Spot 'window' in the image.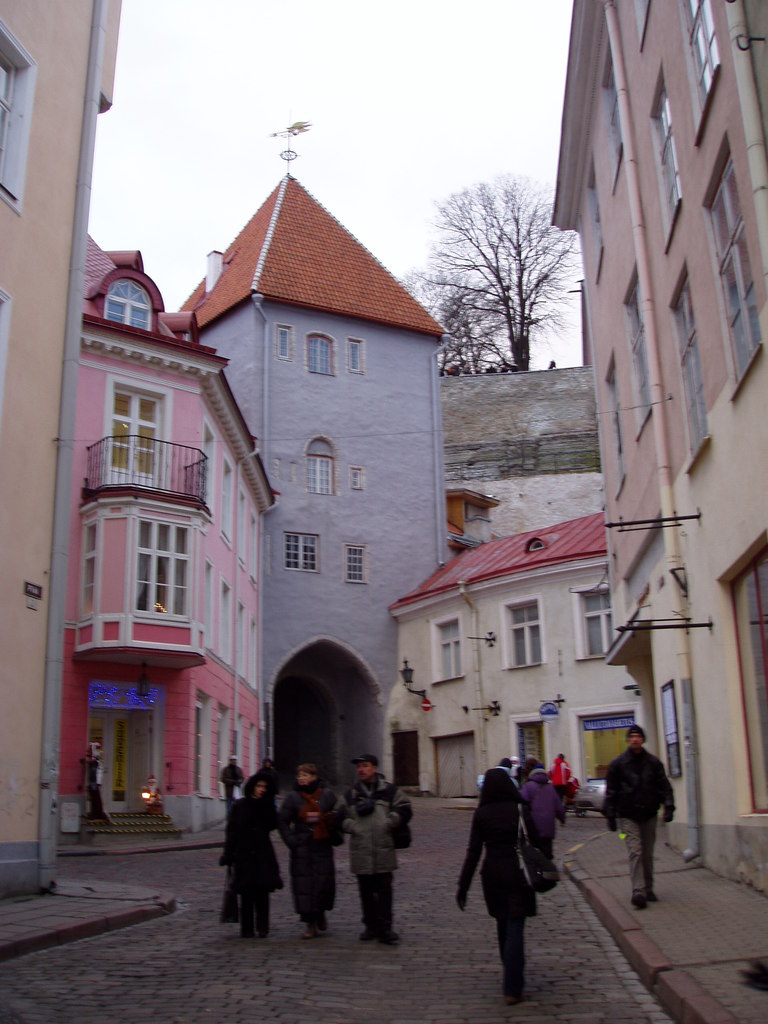
'window' found at bbox=[280, 331, 289, 350].
